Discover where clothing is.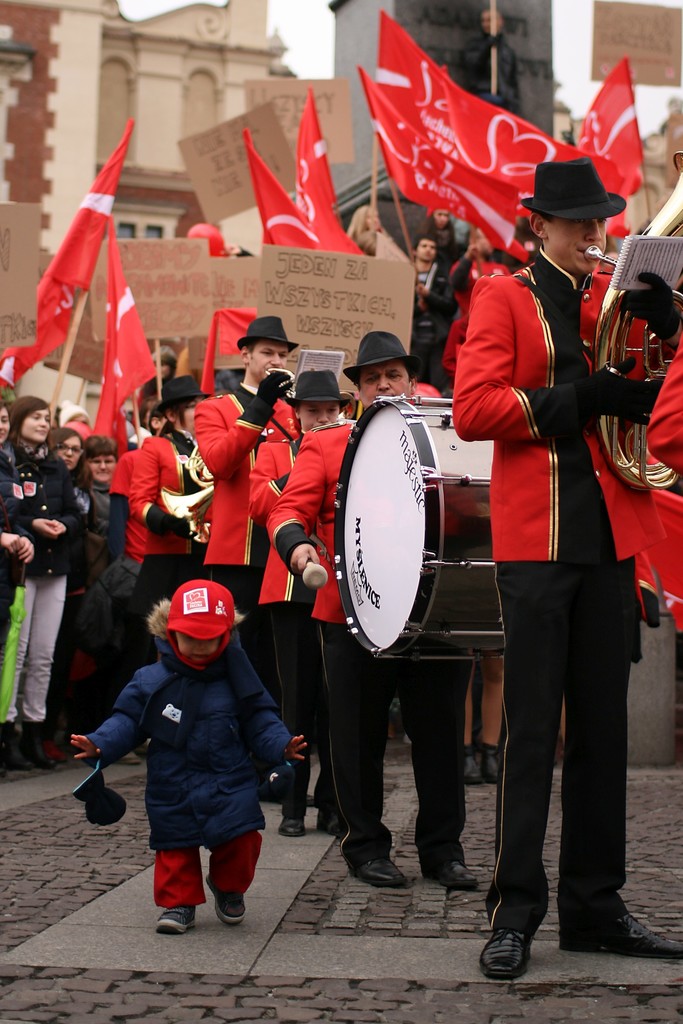
Discovered at [272,407,481,870].
